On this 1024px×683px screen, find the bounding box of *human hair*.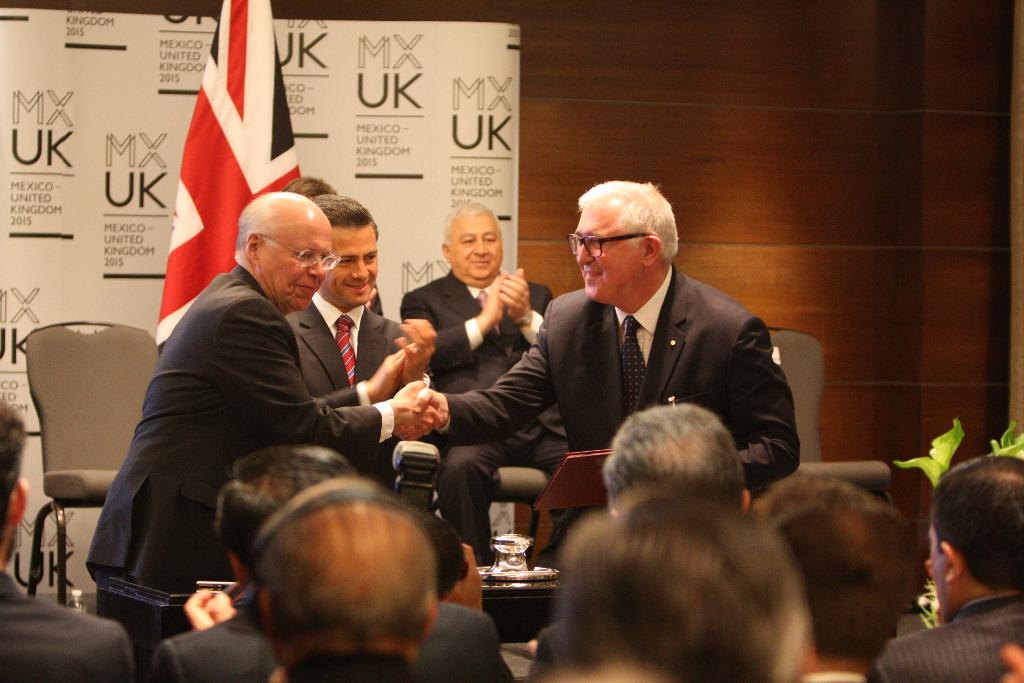
Bounding box: left=265, top=495, right=435, bottom=647.
